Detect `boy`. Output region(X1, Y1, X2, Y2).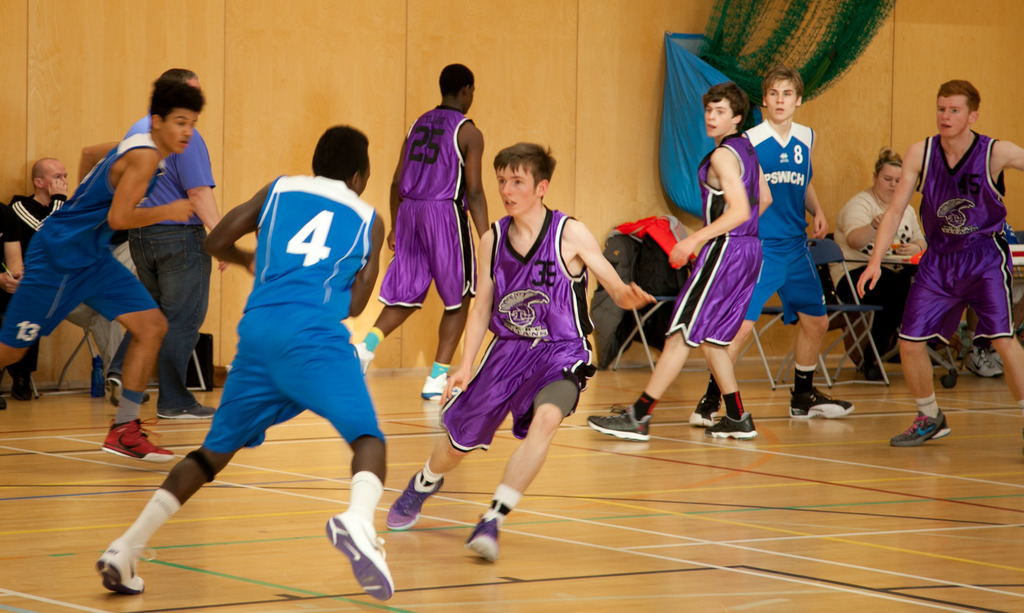
region(93, 124, 396, 606).
